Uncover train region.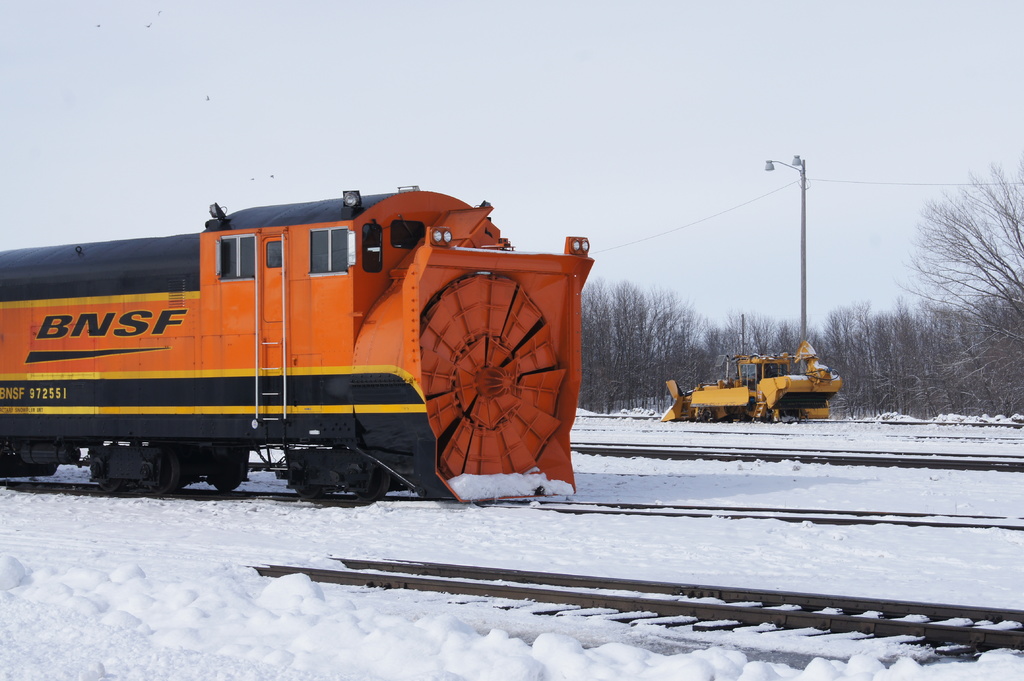
Uncovered: (0, 184, 594, 501).
